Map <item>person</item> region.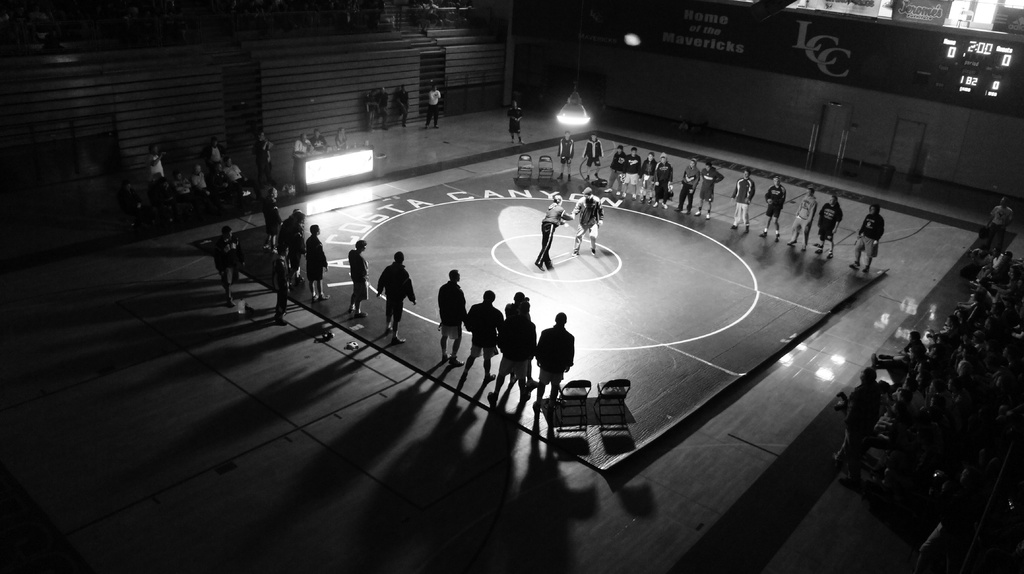
Mapped to (left=856, top=200, right=884, bottom=276).
